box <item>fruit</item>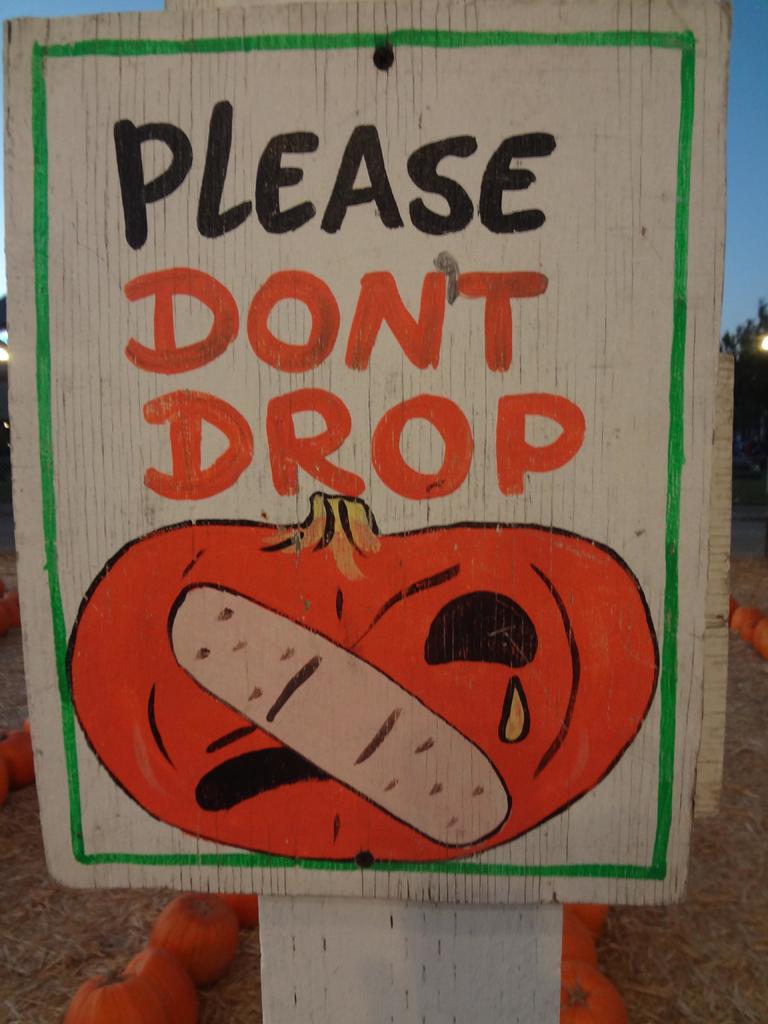
<region>58, 964, 170, 1023</region>
